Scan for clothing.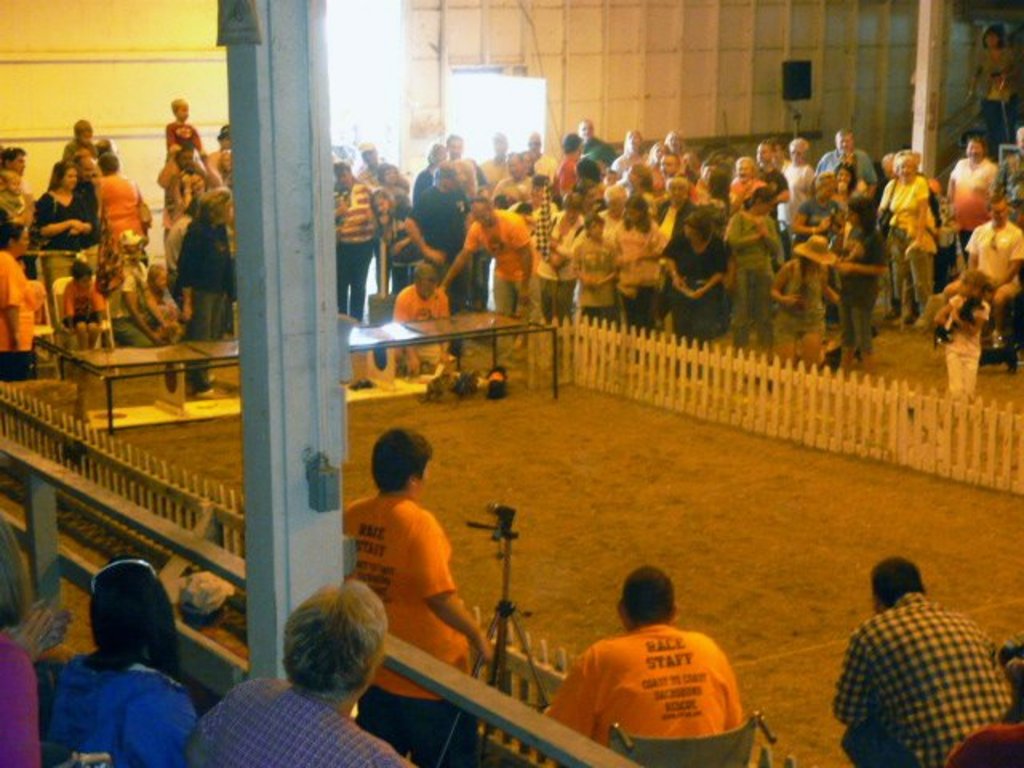
Scan result: crop(94, 174, 146, 253).
